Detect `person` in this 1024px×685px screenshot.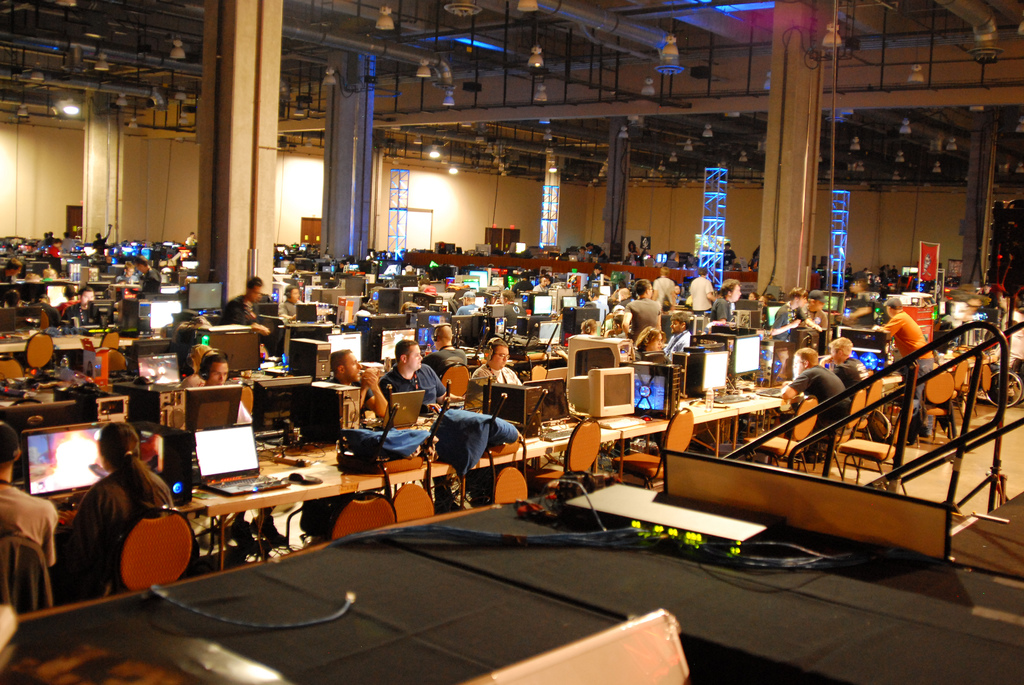
Detection: <region>659, 310, 693, 359</region>.
